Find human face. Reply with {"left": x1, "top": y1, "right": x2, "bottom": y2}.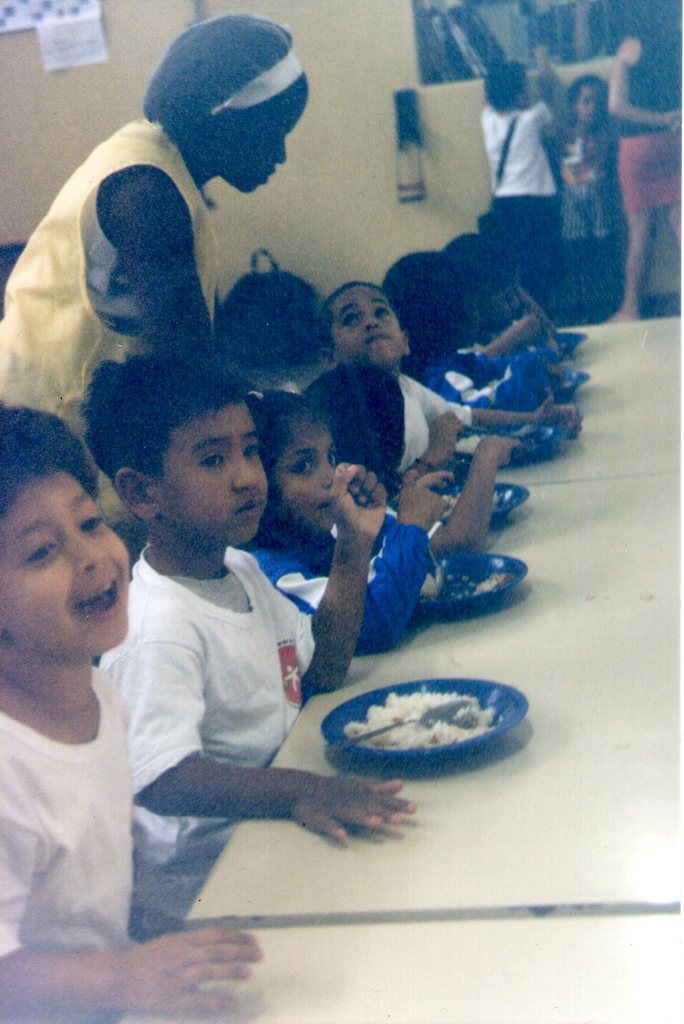
{"left": 336, "top": 285, "right": 401, "bottom": 370}.
